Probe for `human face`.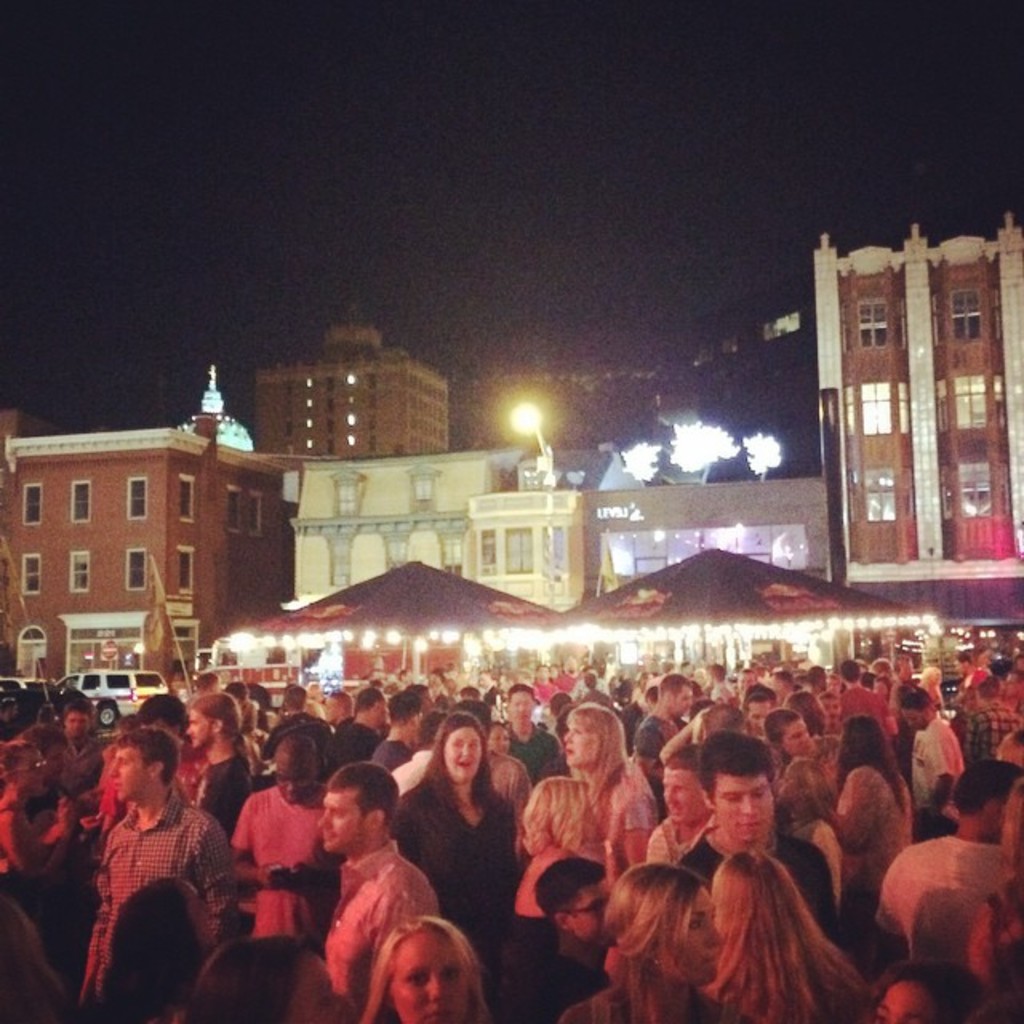
Probe result: <bbox>821, 699, 848, 728</bbox>.
